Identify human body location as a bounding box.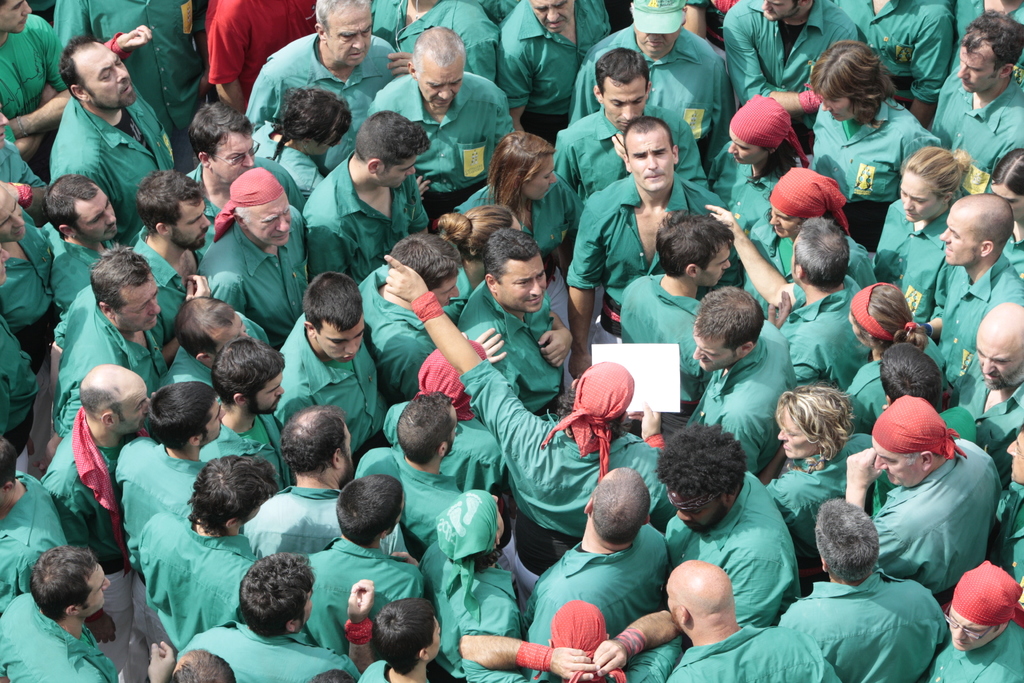
crop(185, 559, 349, 680).
